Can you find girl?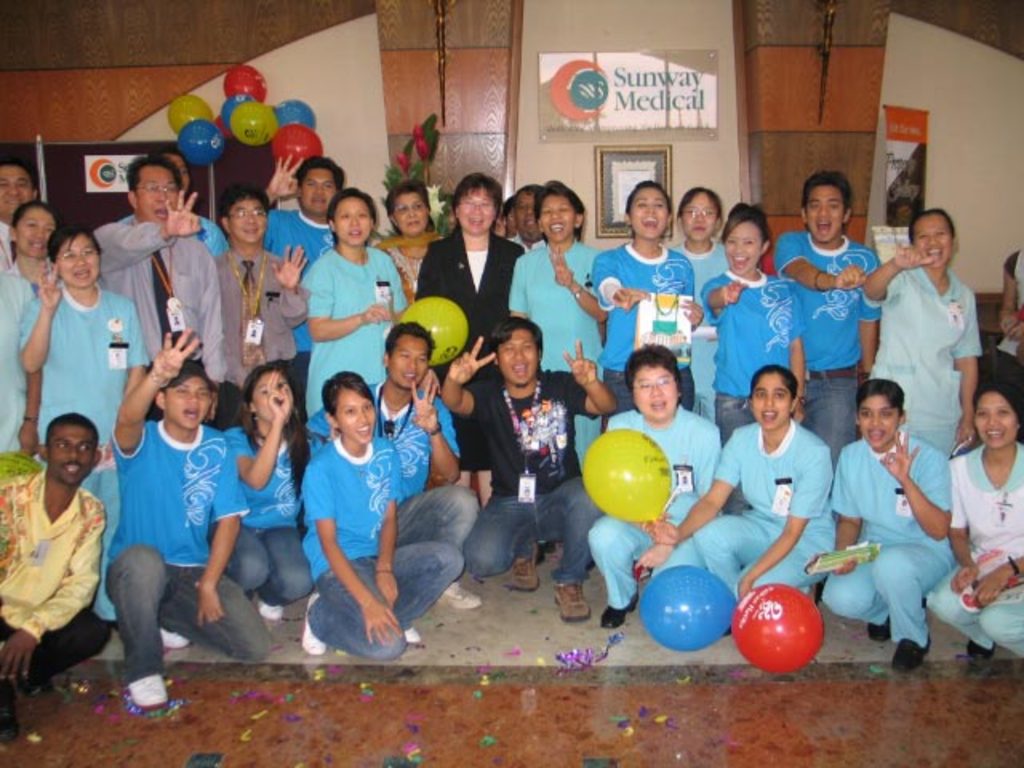
Yes, bounding box: [584,181,706,437].
